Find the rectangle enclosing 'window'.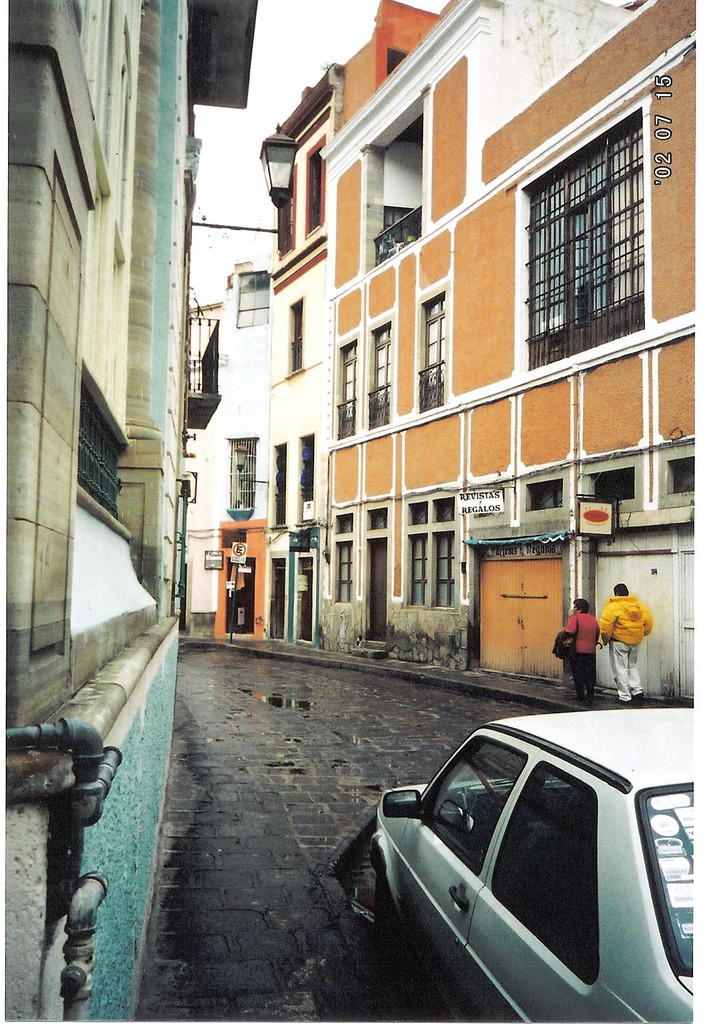
{"left": 521, "top": 112, "right": 643, "bottom": 367}.
